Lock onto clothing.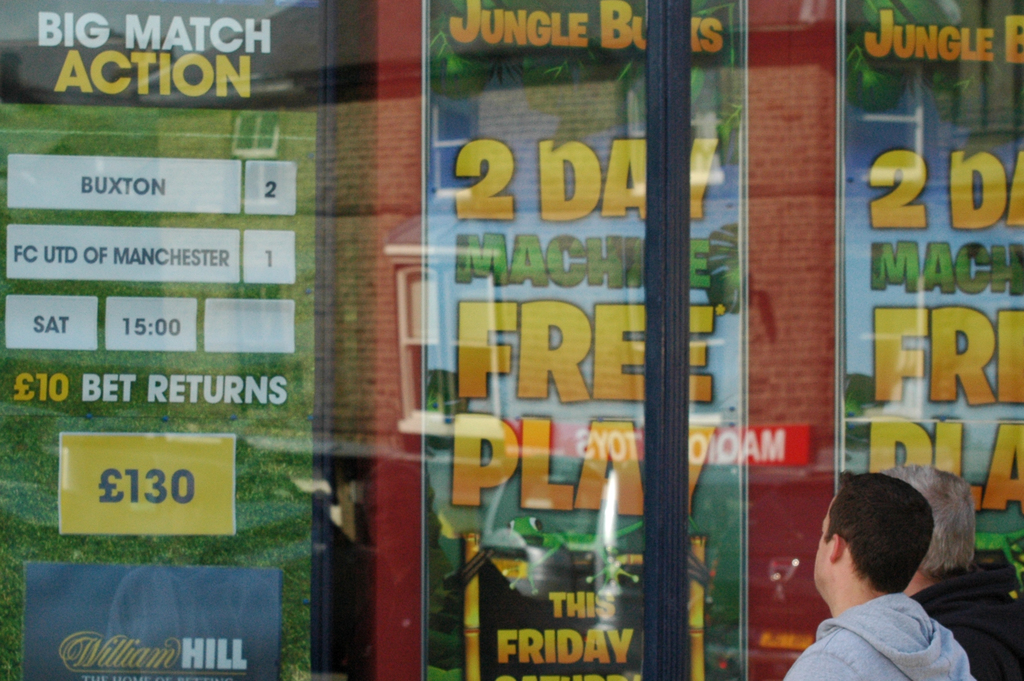
Locked: 775, 587, 977, 680.
